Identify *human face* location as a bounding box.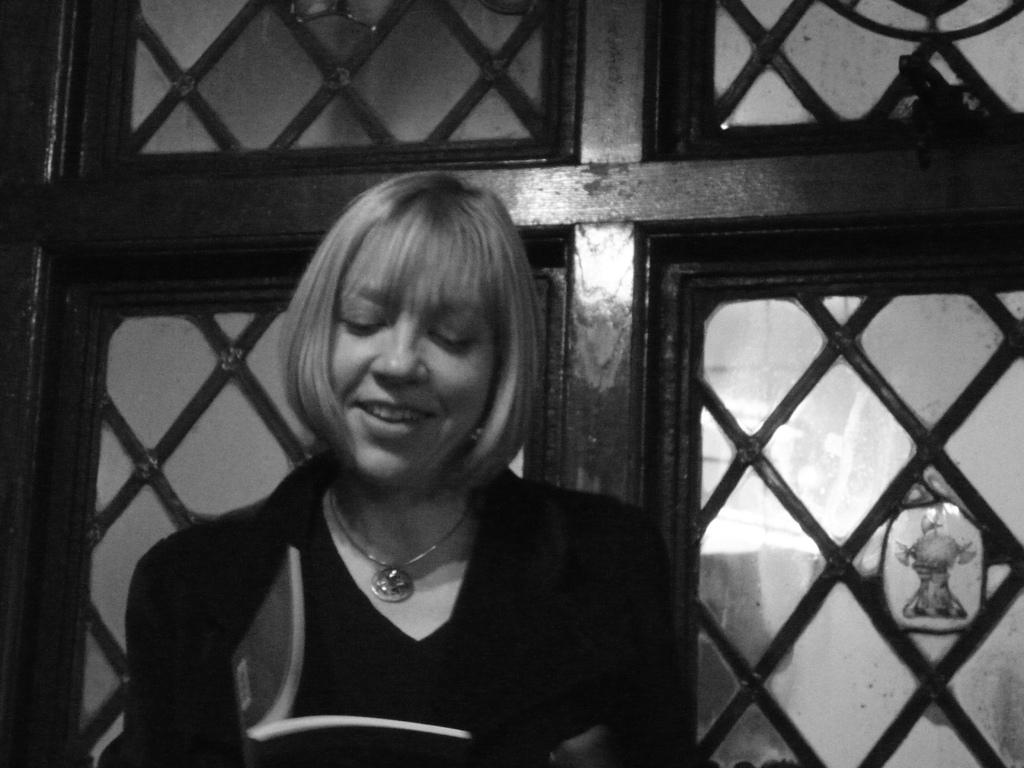
<region>294, 233, 511, 477</region>.
